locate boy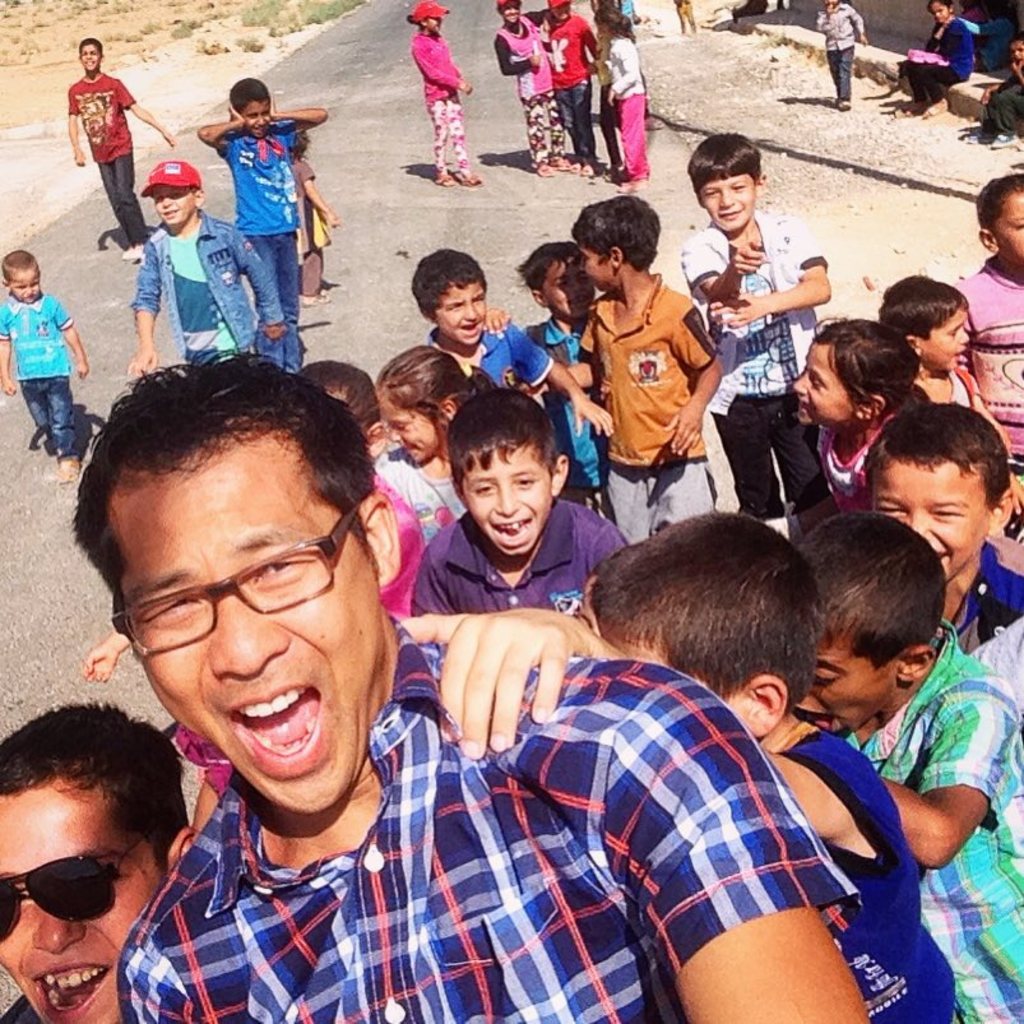
bbox=[973, 33, 1023, 139]
